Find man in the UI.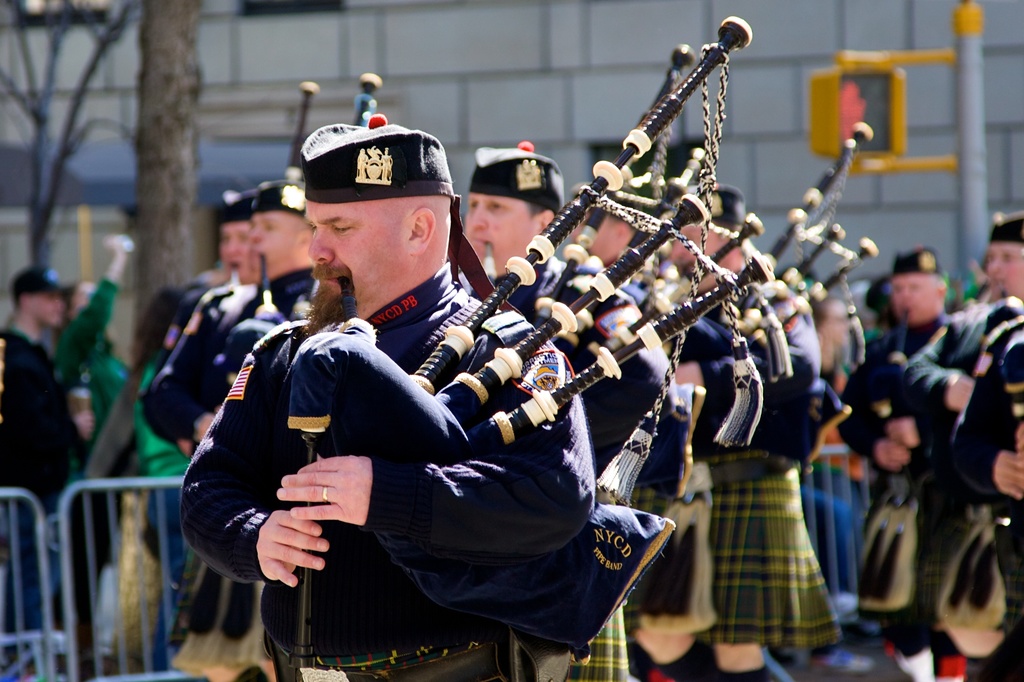
UI element at (left=179, top=123, right=590, bottom=681).
